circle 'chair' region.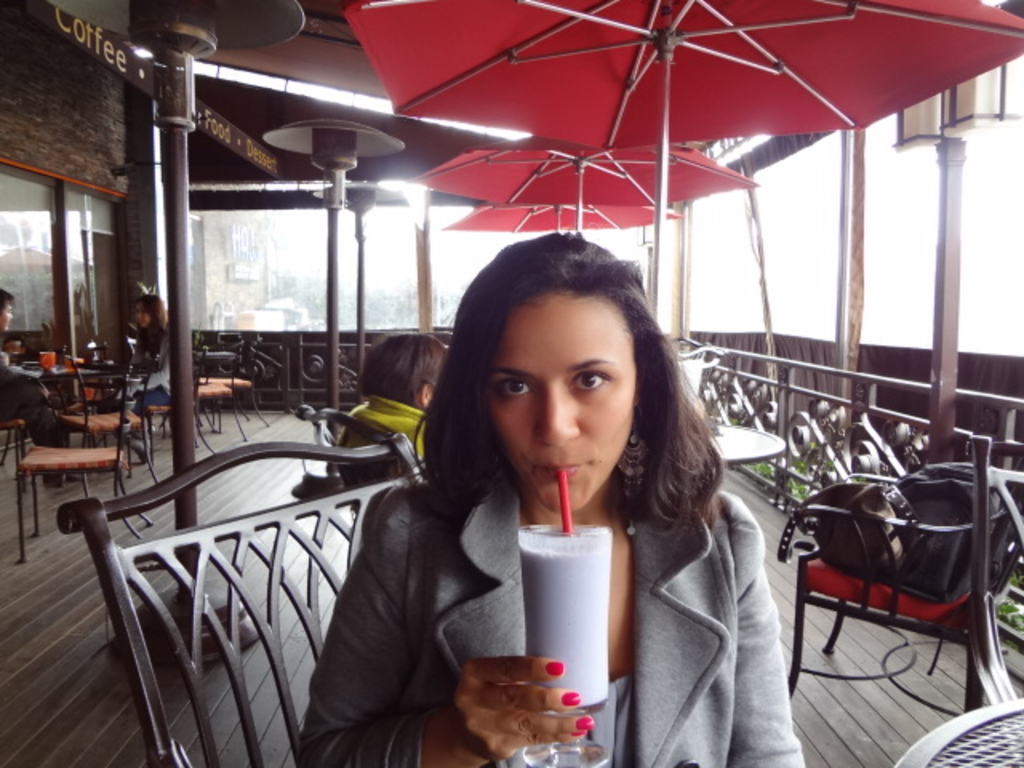
Region: l=773, t=437, r=1011, b=680.
